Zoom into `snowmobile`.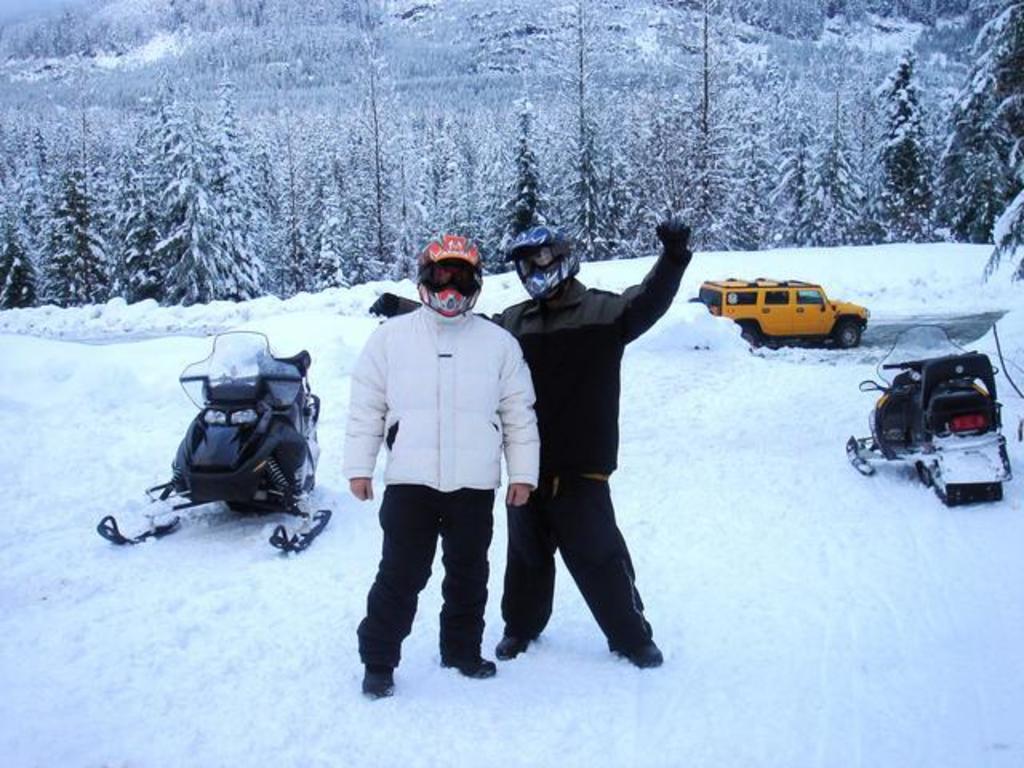
Zoom target: (x1=94, y1=326, x2=336, y2=554).
